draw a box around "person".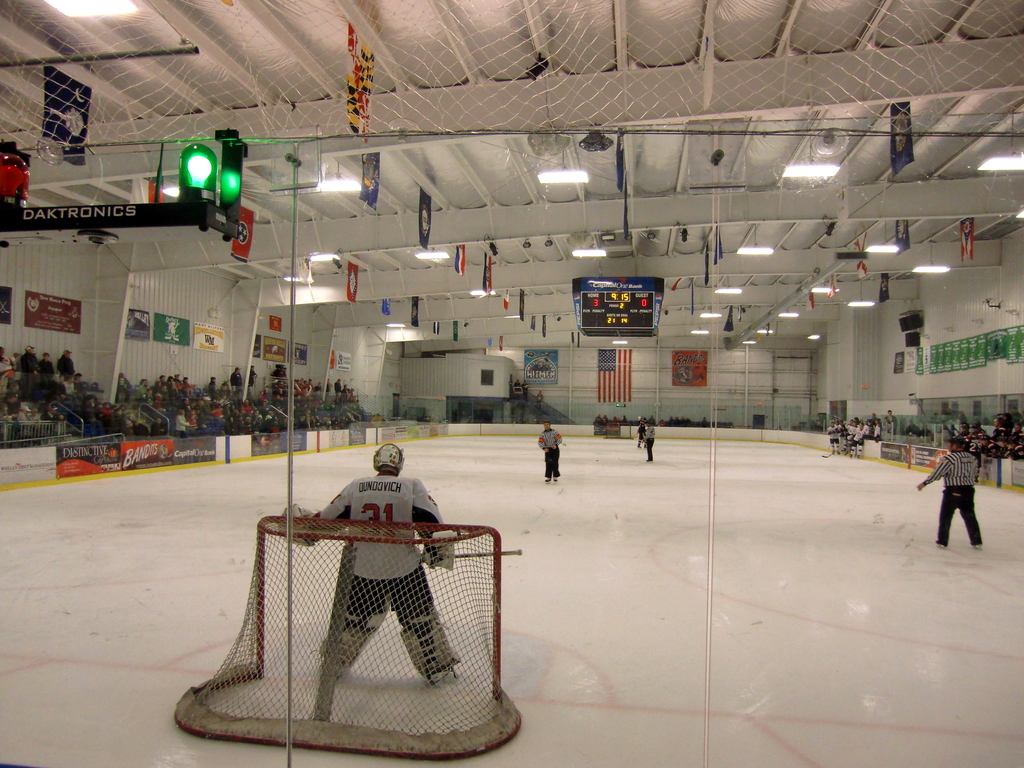
left=938, top=420, right=997, bottom=559.
